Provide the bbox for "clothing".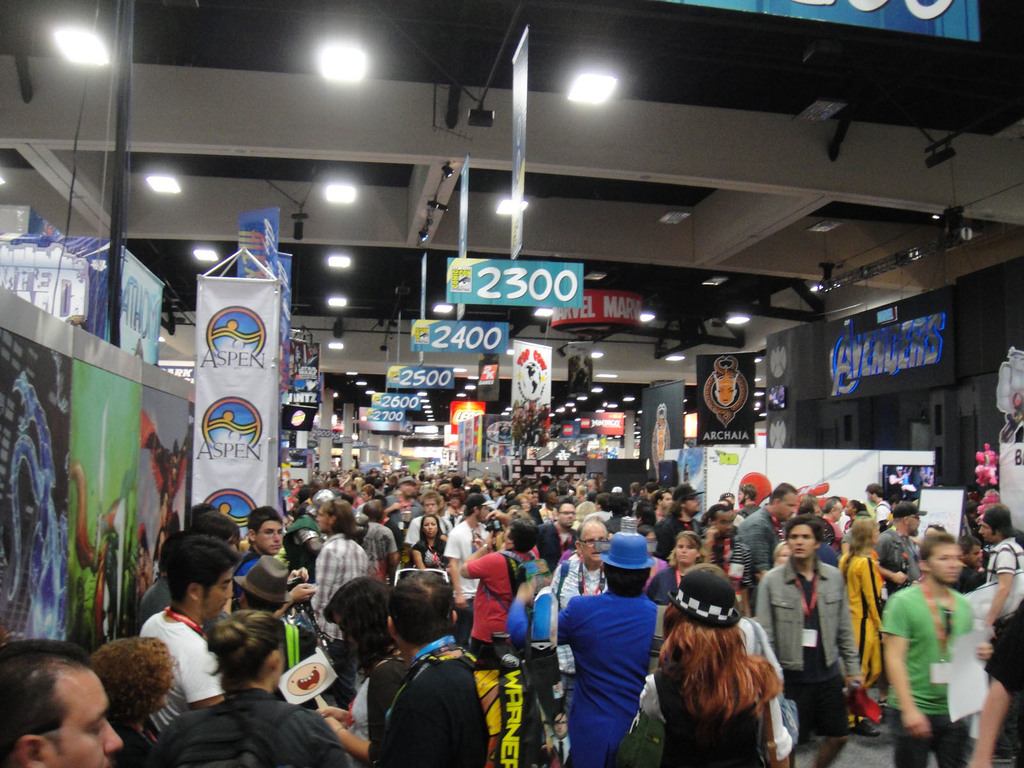
(885, 515, 927, 574).
